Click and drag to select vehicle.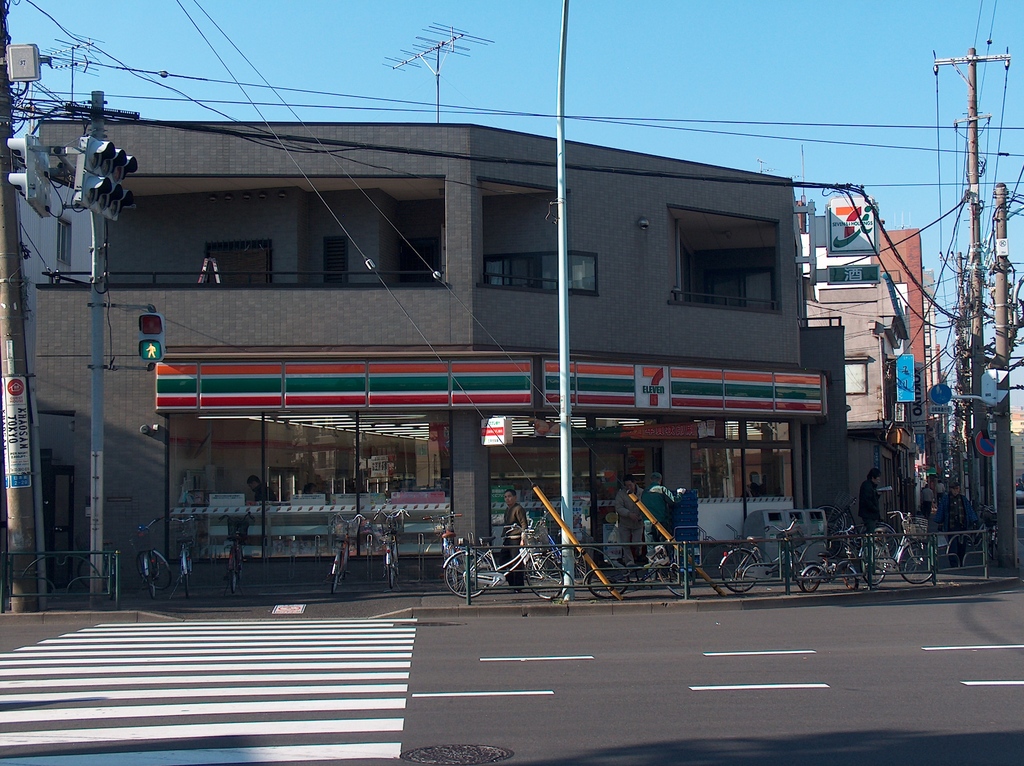
Selection: BBox(439, 509, 566, 607).
